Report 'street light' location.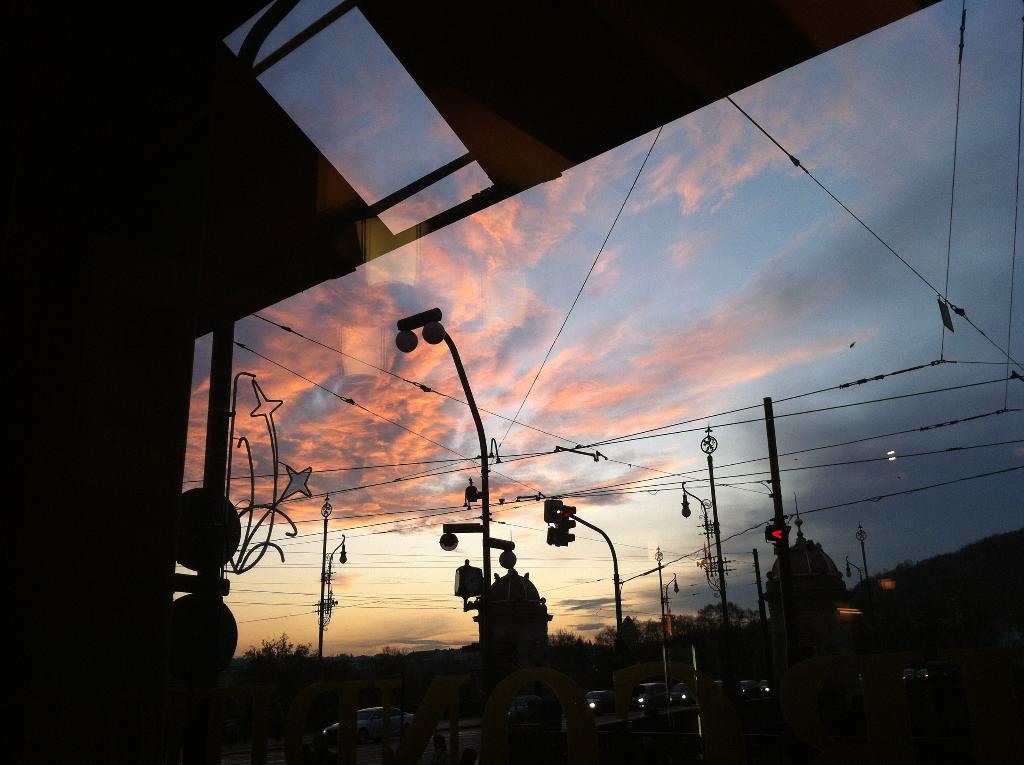
Report: bbox(660, 573, 682, 693).
